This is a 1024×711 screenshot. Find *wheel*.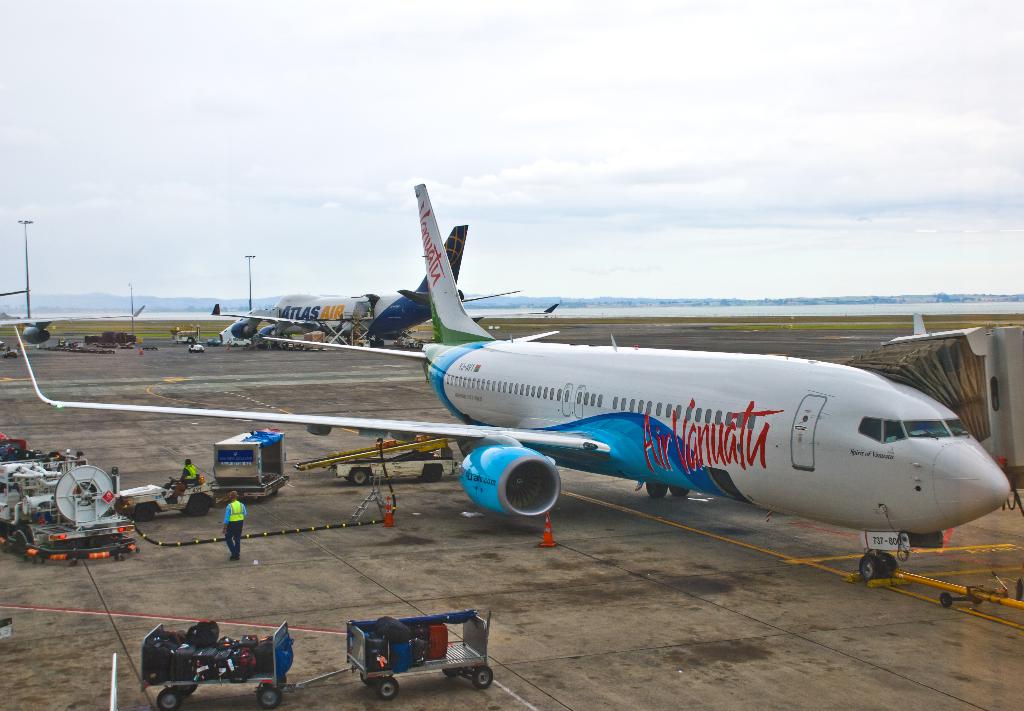
Bounding box: bbox=(424, 463, 441, 482).
